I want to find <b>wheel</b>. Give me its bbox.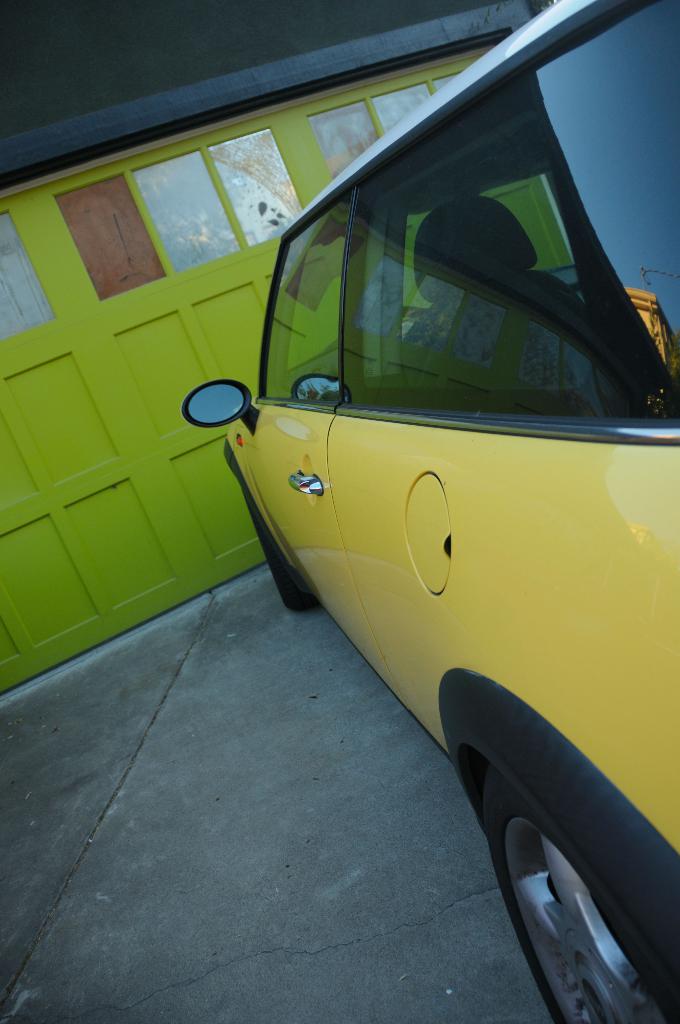
BBox(485, 762, 679, 1022).
